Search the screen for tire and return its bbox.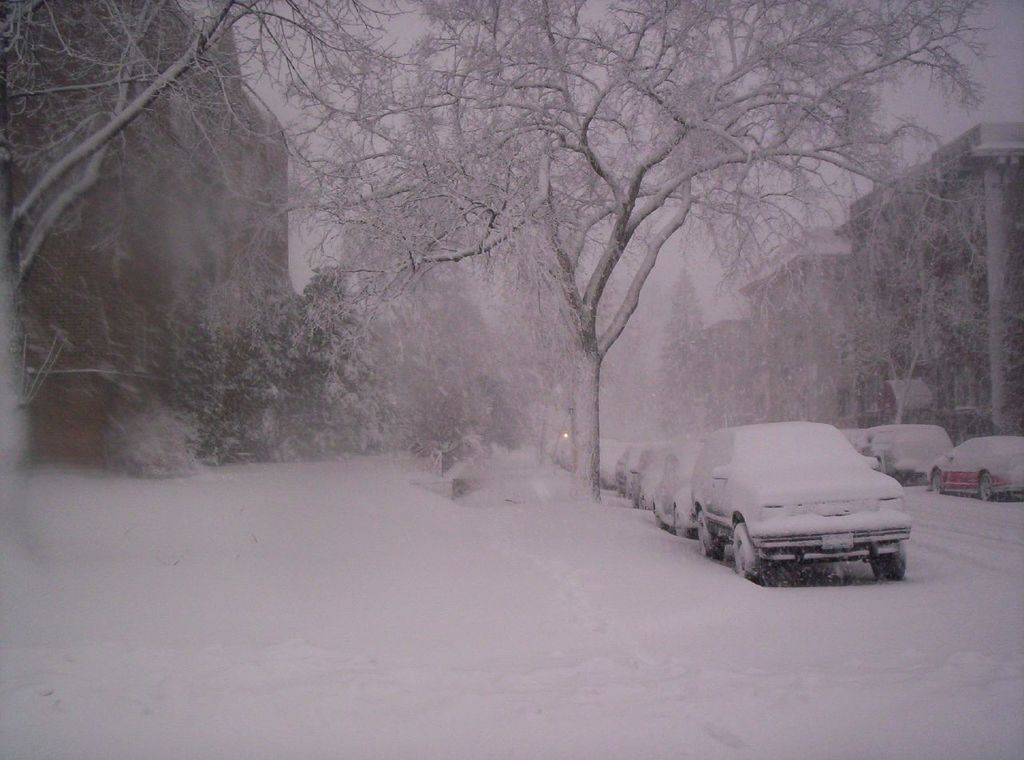
Found: bbox(734, 522, 760, 588).
